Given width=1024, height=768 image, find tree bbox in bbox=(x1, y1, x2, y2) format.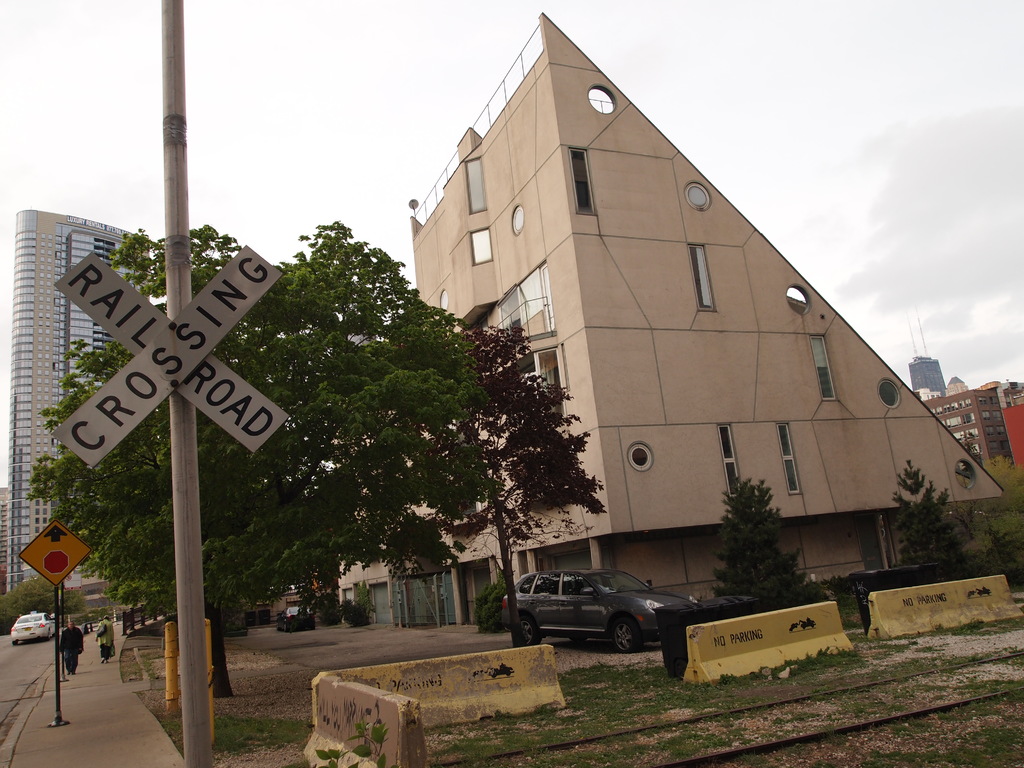
bbox=(20, 220, 497, 696).
